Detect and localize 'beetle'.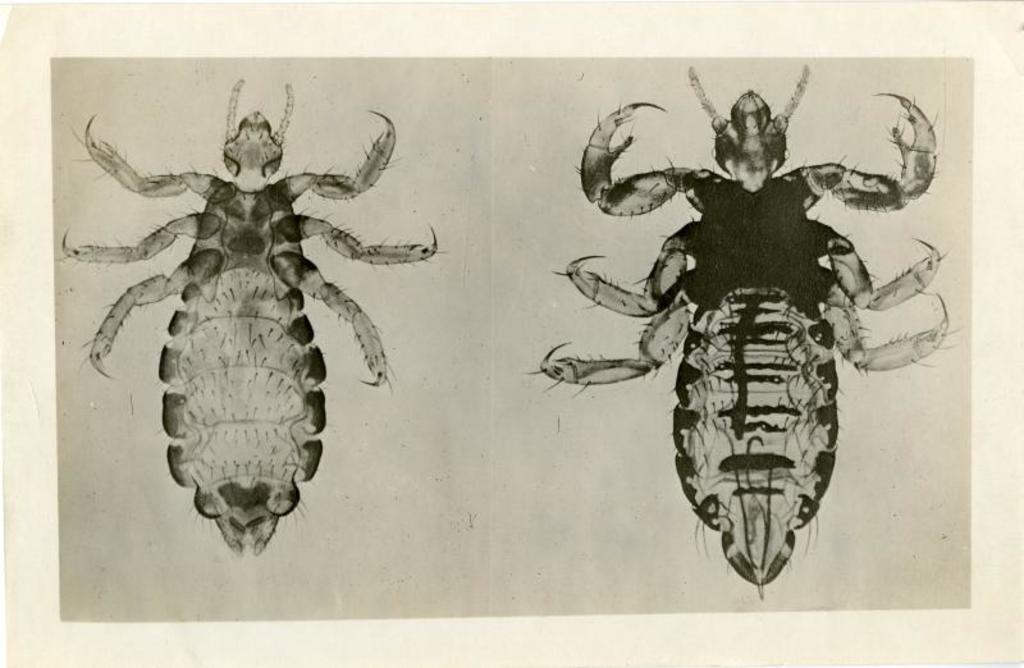
Localized at crop(50, 79, 439, 571).
